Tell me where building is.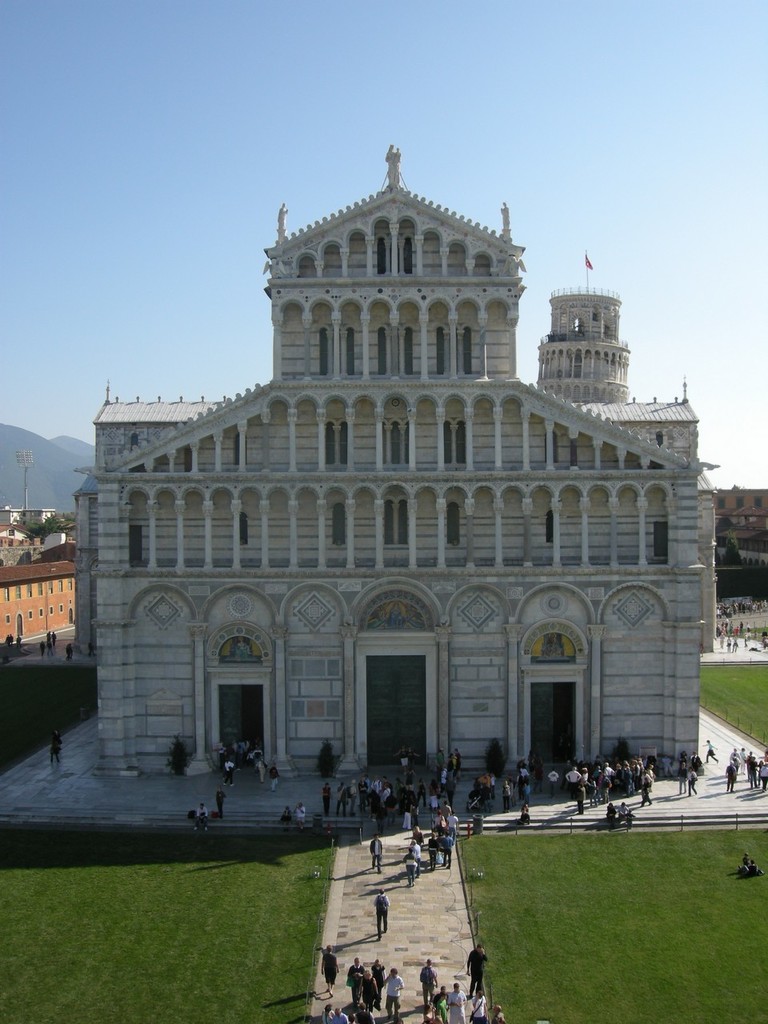
building is at {"x1": 75, "y1": 149, "x2": 718, "y2": 797}.
